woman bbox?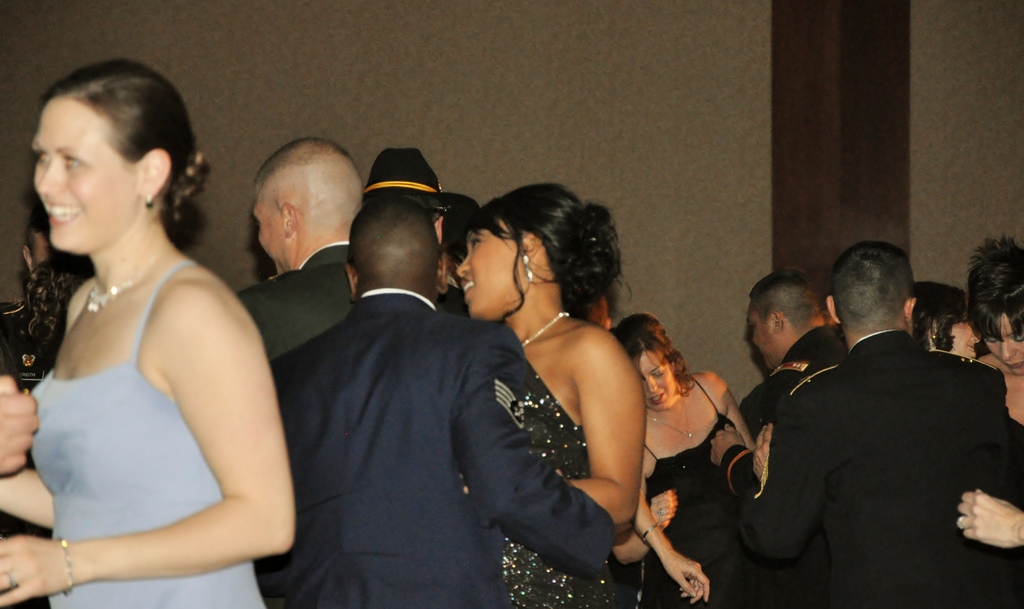
region(431, 166, 673, 600)
